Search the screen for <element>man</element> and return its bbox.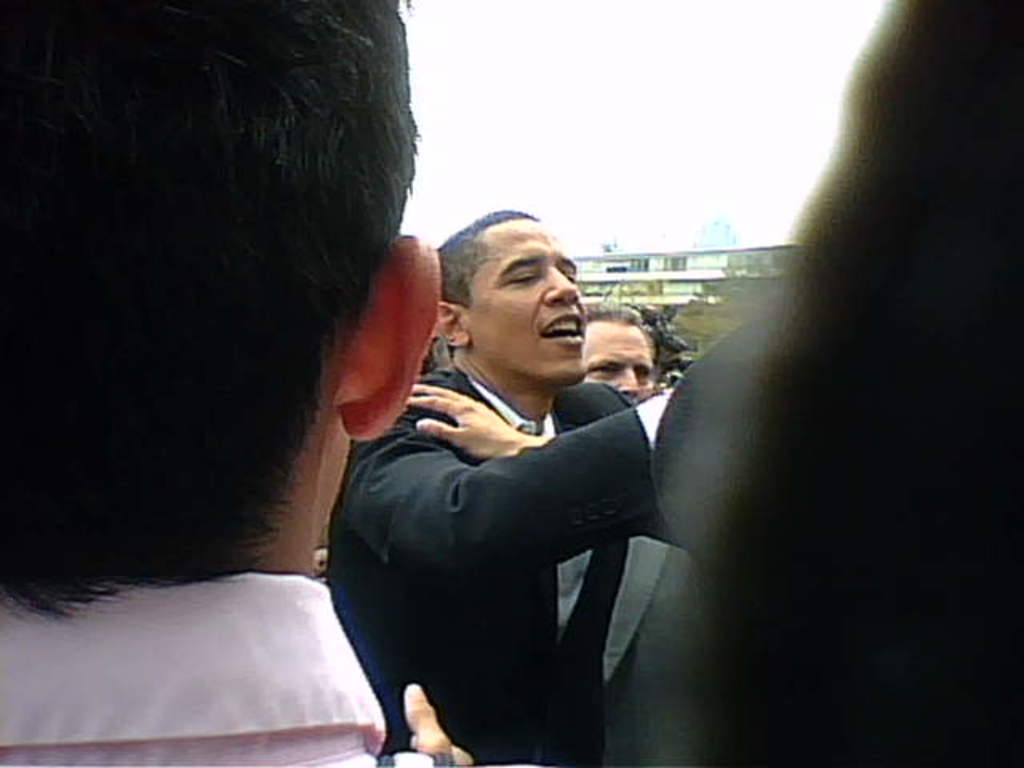
Found: 0 0 475 766.
